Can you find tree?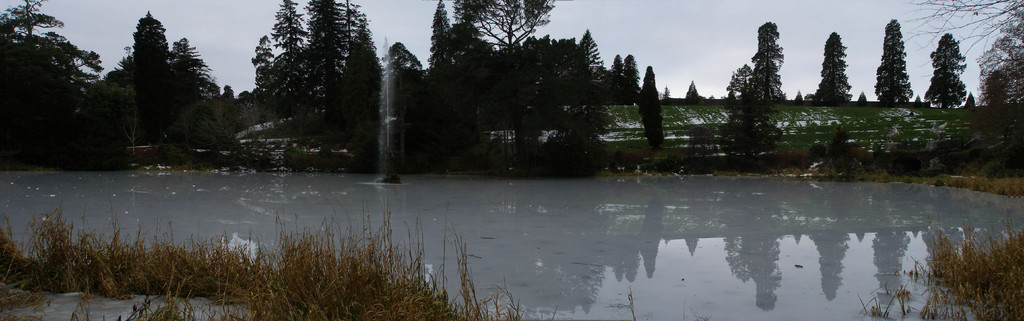
Yes, bounding box: <bbox>727, 19, 793, 163</bbox>.
